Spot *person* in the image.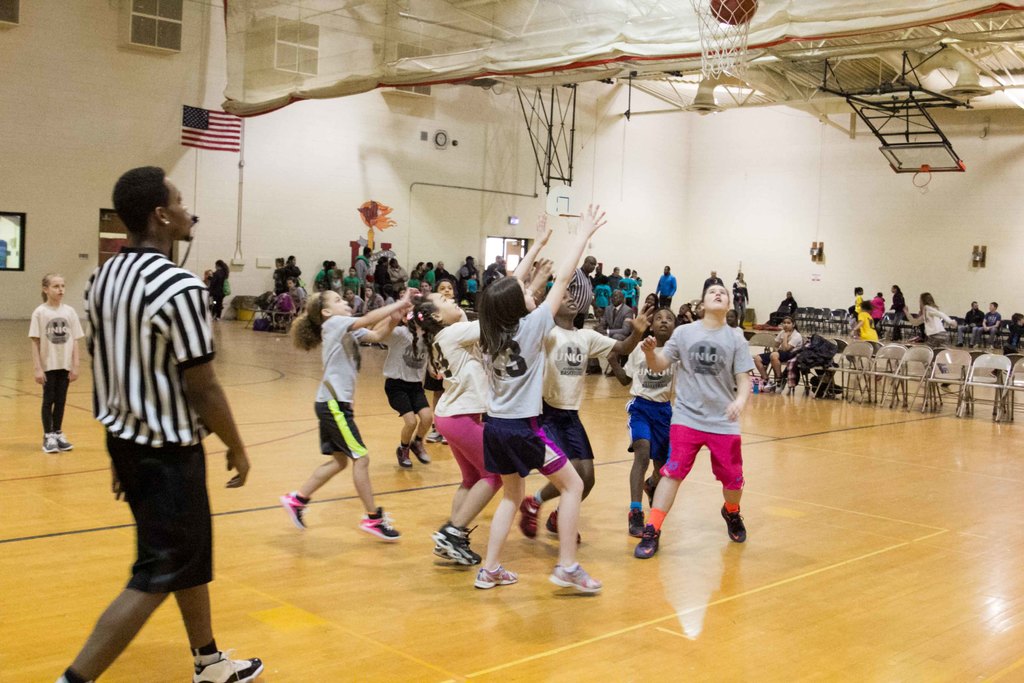
*person* found at (left=663, top=270, right=673, bottom=308).
